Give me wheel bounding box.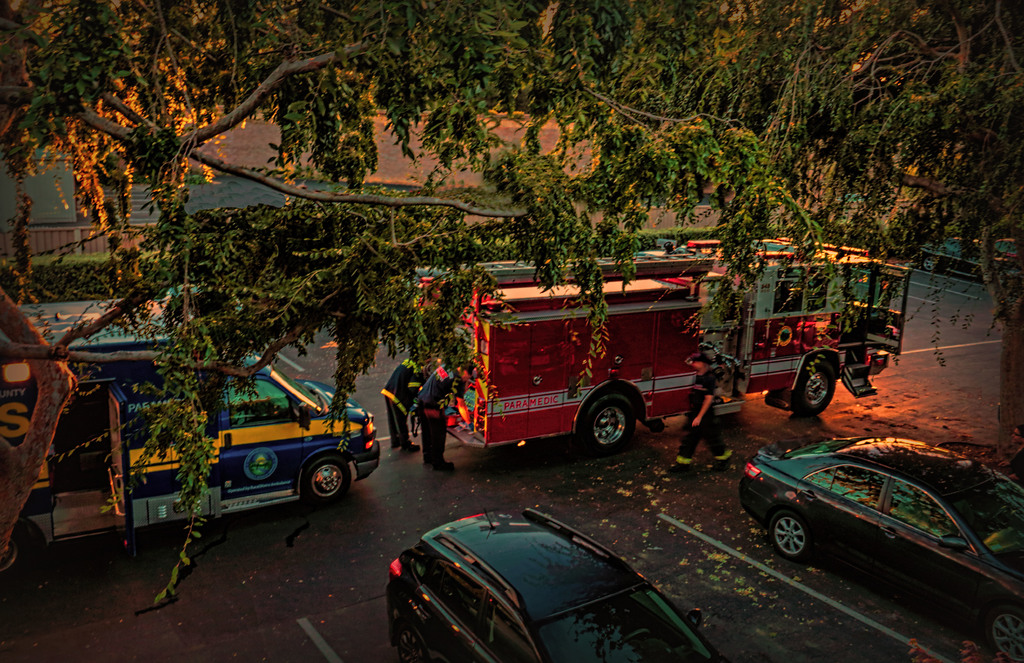
[x1=572, y1=392, x2=637, y2=457].
